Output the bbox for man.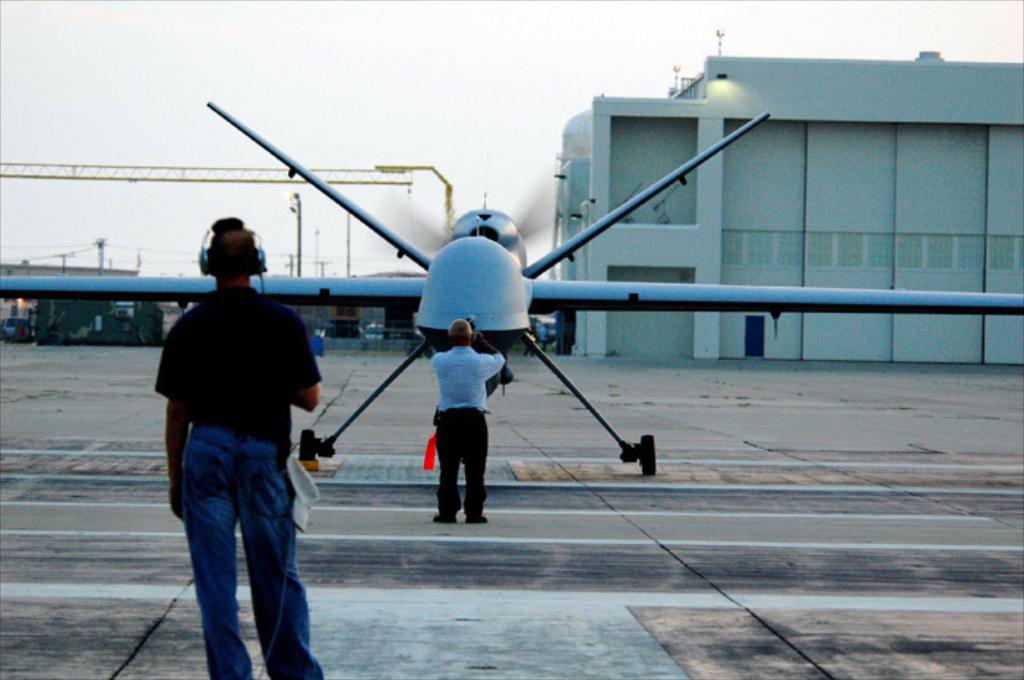
locate(430, 322, 506, 528).
